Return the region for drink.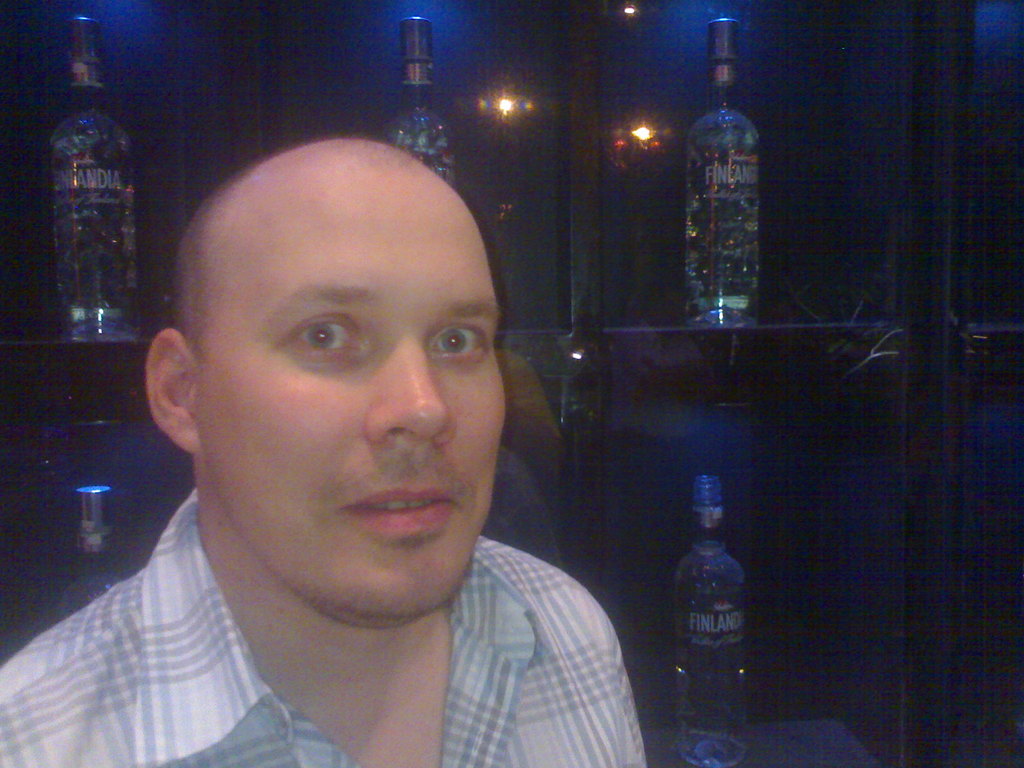
[left=684, top=20, right=763, bottom=317].
